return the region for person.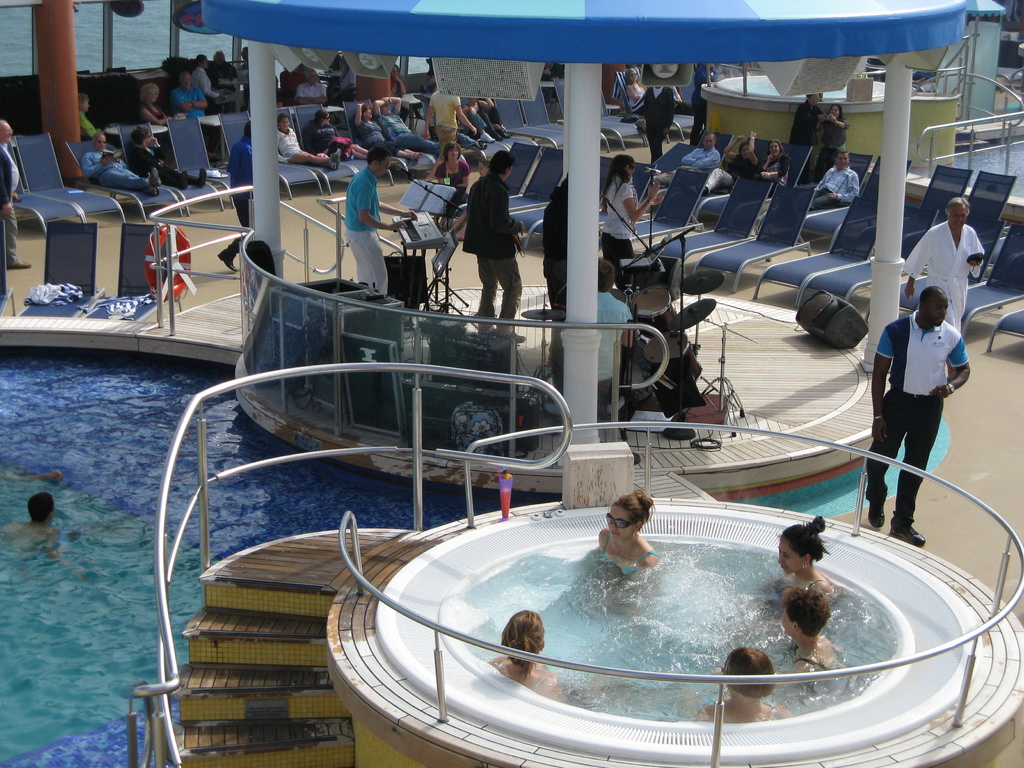
(x1=696, y1=130, x2=763, y2=192).
